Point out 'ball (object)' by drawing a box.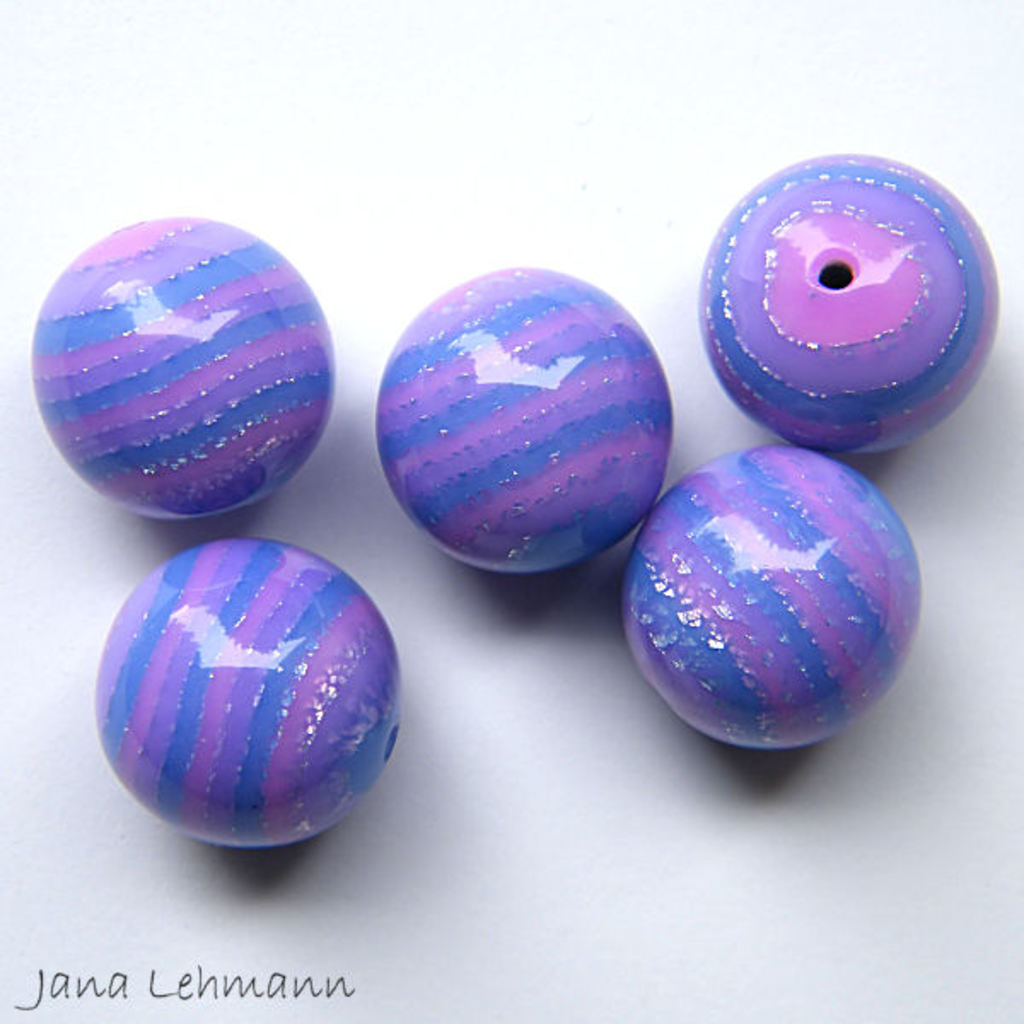
[31, 213, 329, 519].
